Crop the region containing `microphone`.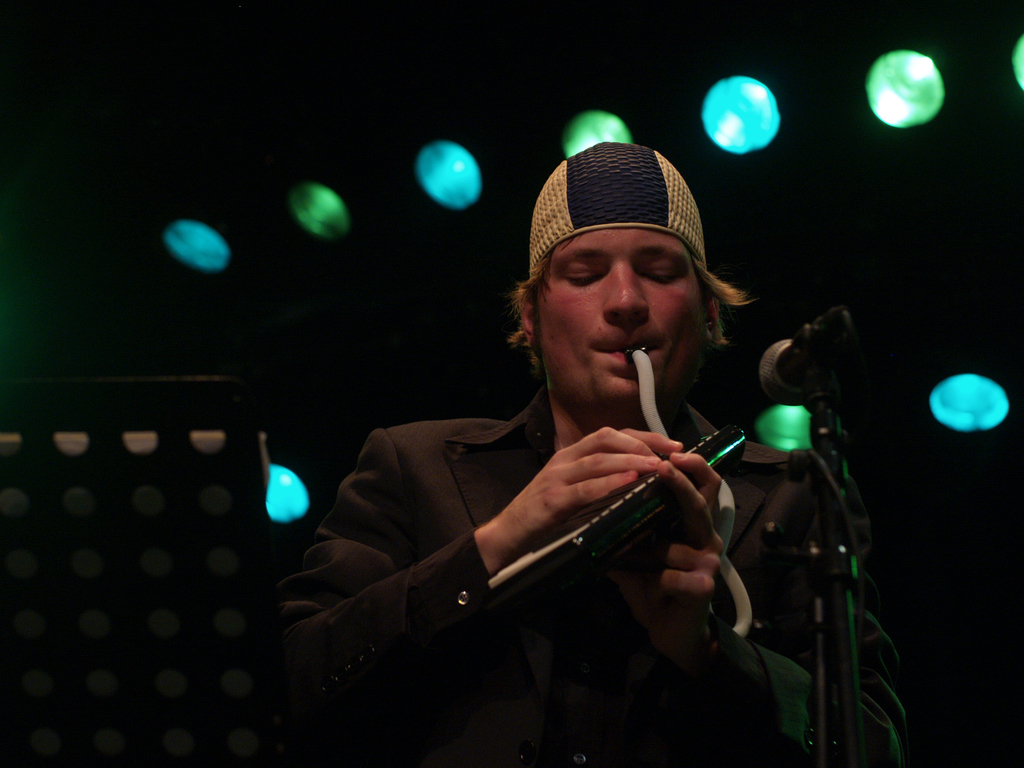
Crop region: (758, 308, 849, 403).
